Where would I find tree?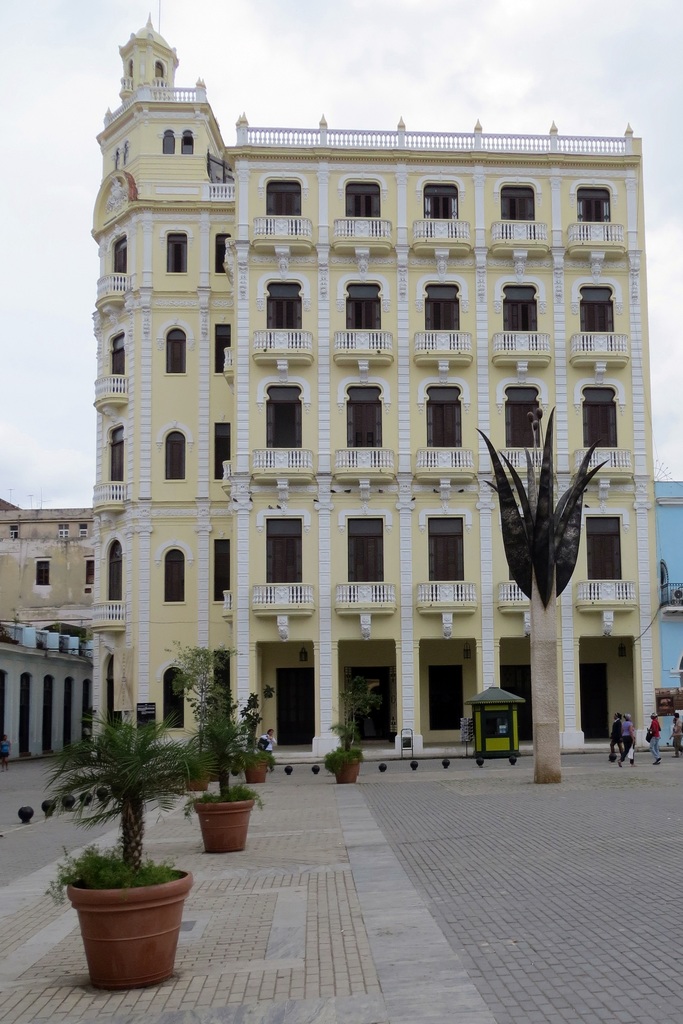
At locate(155, 637, 253, 742).
